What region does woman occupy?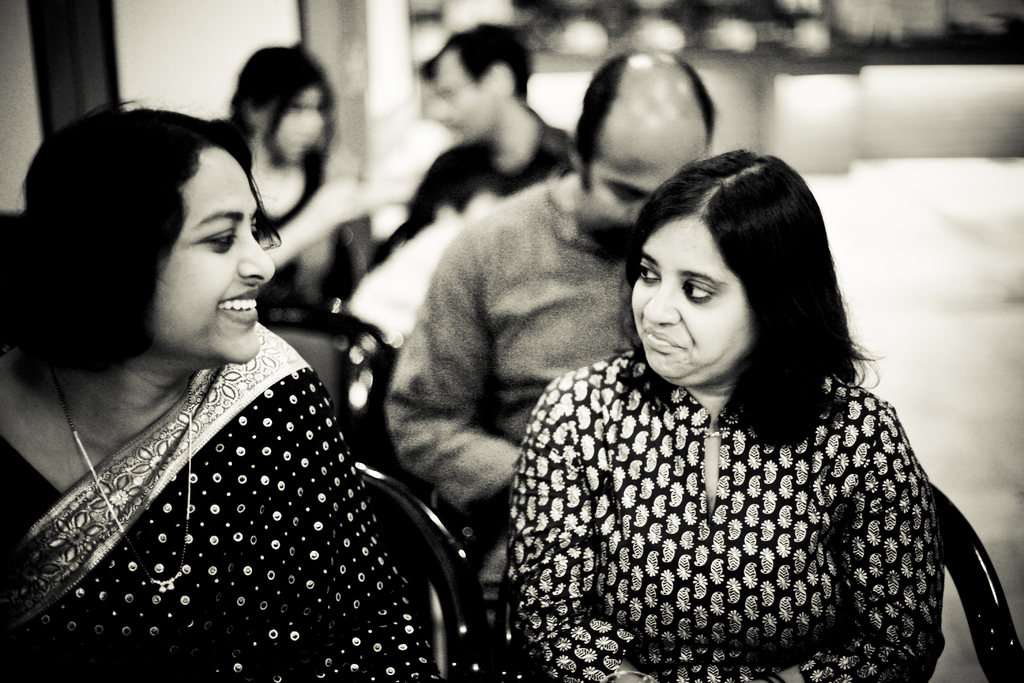
{"left": 509, "top": 144, "right": 941, "bottom": 682}.
